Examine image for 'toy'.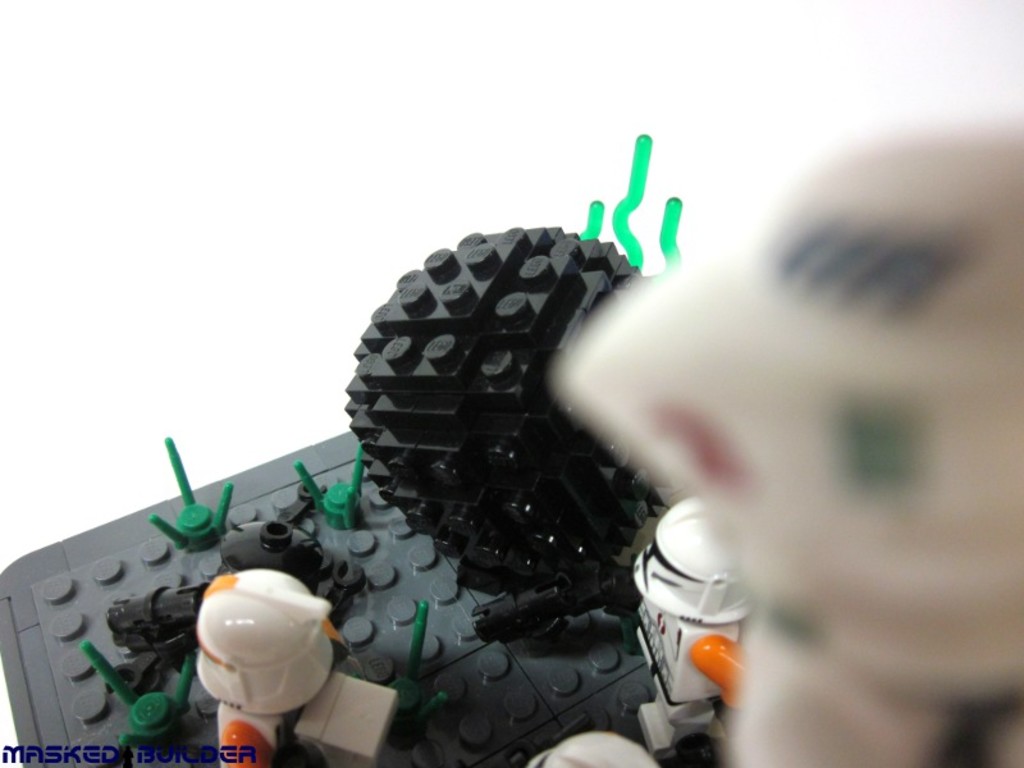
Examination result: crop(339, 216, 671, 649).
